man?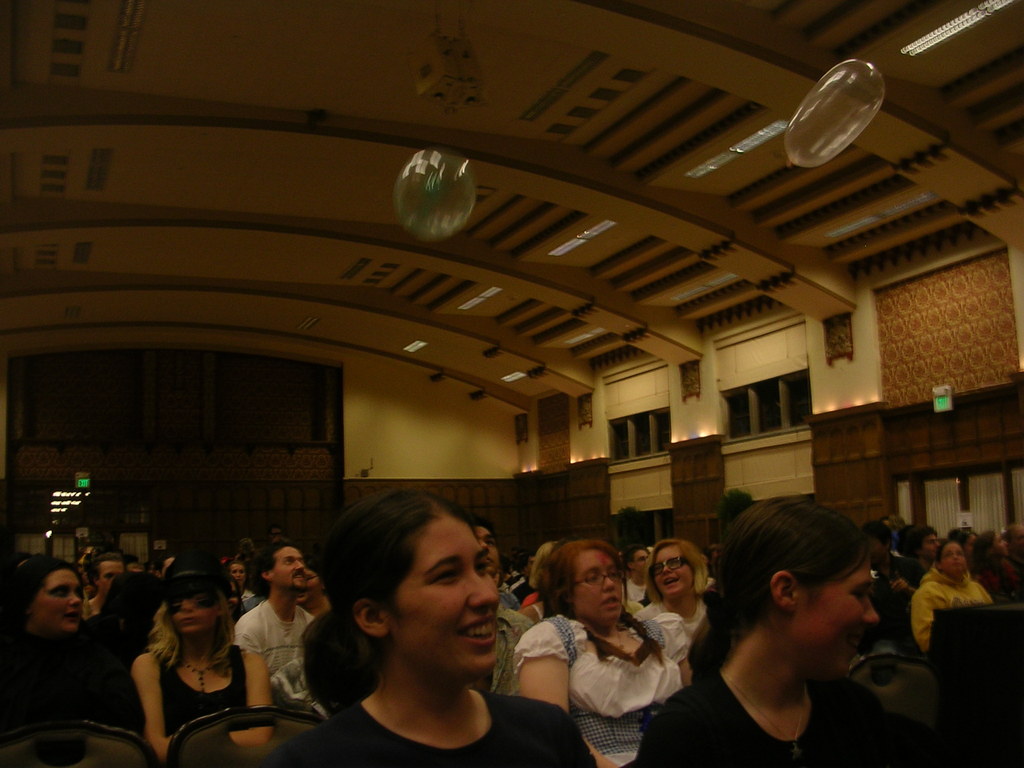
detection(909, 525, 940, 575)
